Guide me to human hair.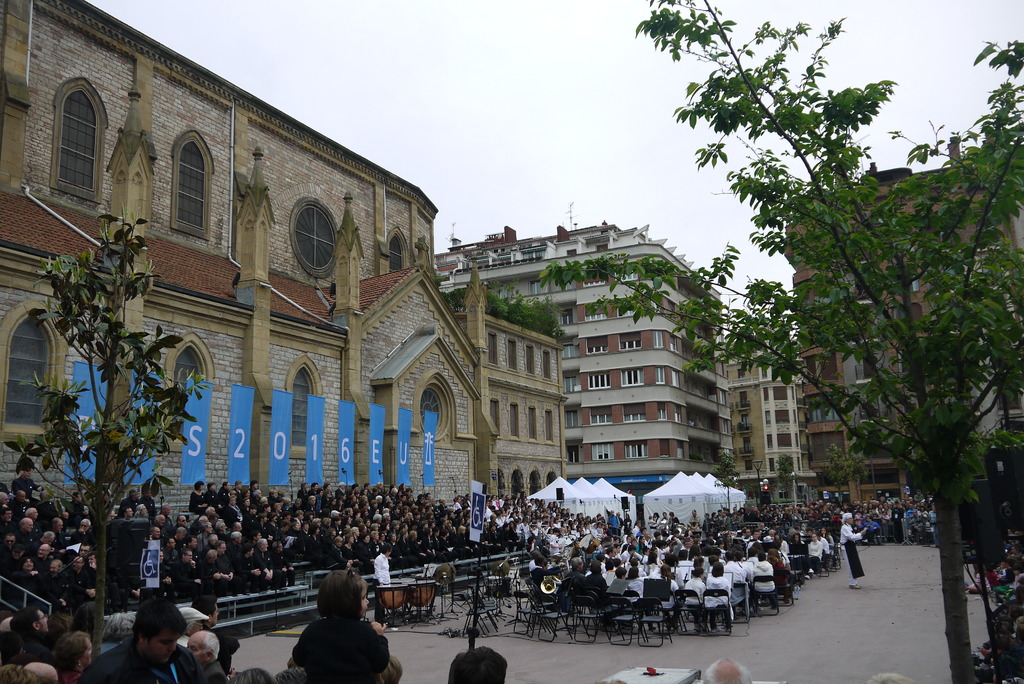
Guidance: box(191, 593, 218, 623).
